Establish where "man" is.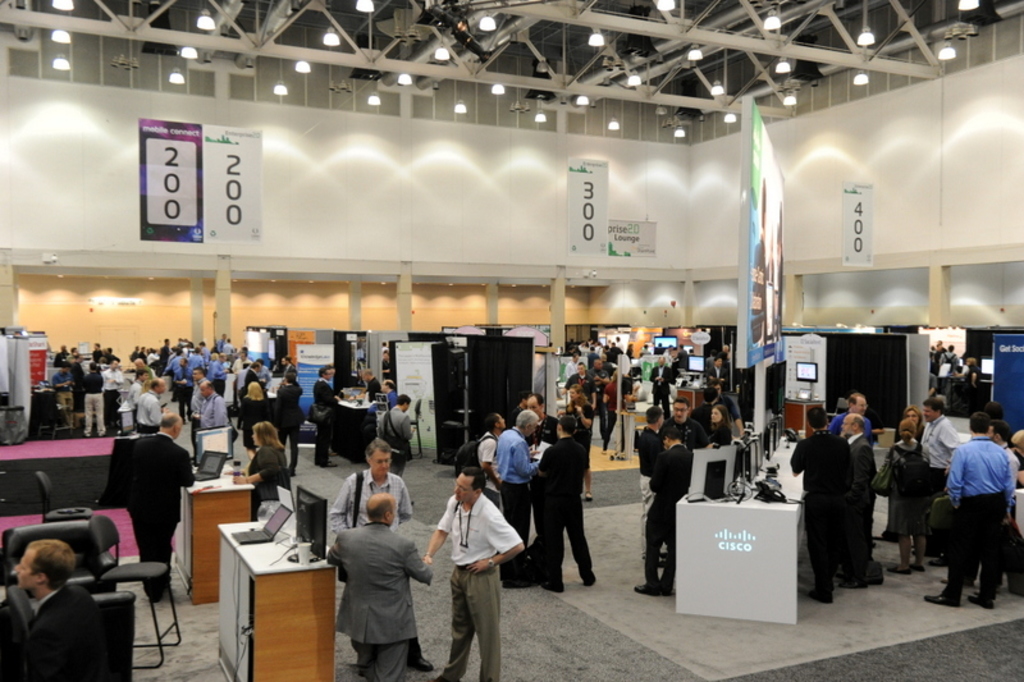
Established at detection(424, 464, 521, 681).
